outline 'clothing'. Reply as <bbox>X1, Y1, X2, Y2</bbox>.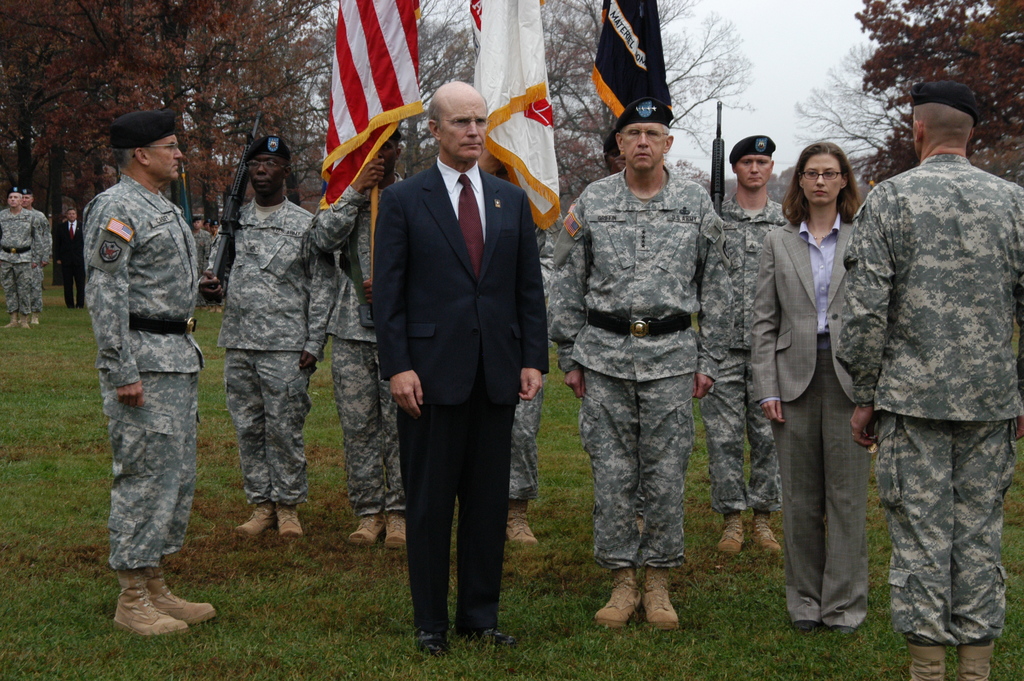
<bbox>206, 193, 337, 506</bbox>.
